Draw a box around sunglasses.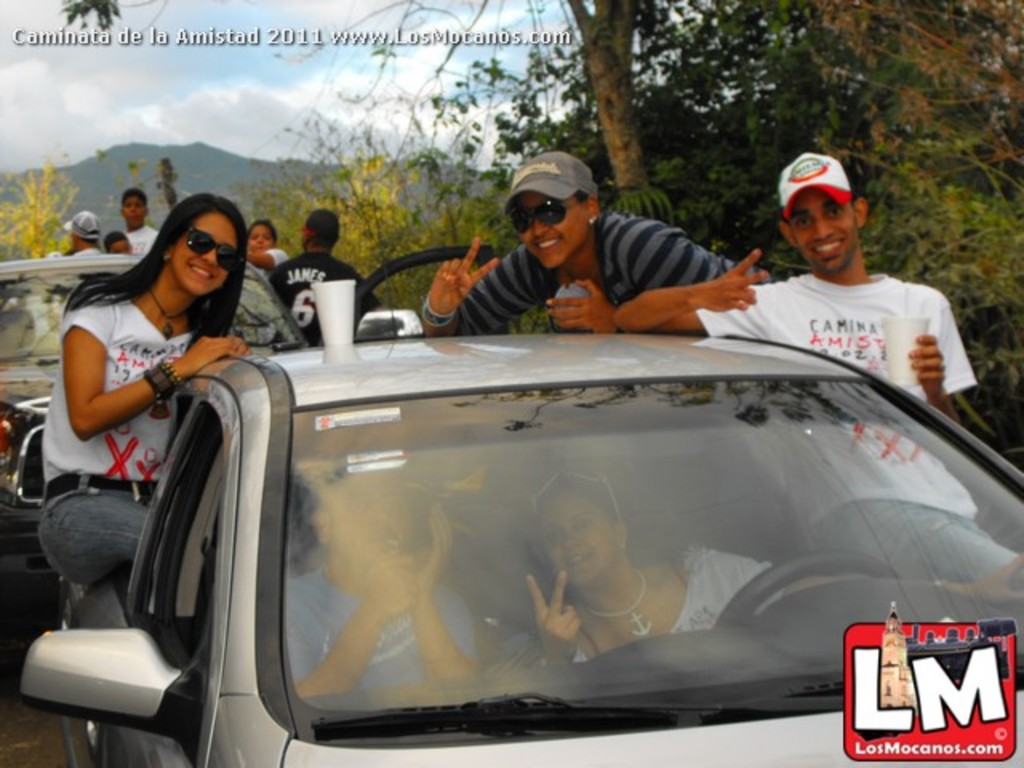
(x1=525, y1=472, x2=616, y2=531).
